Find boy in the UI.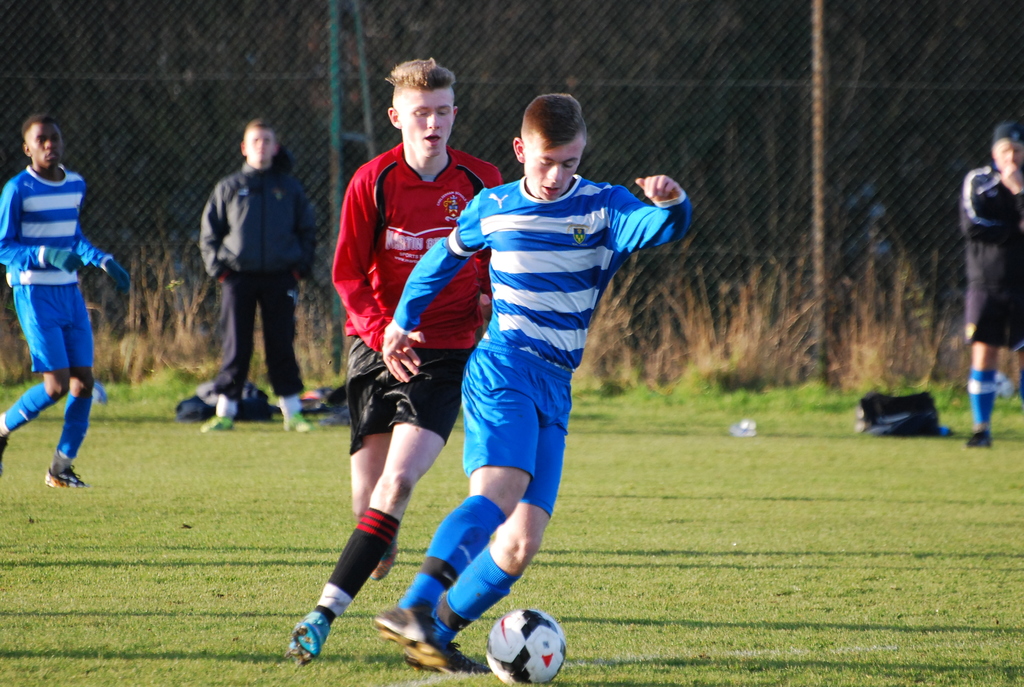
UI element at [403, 91, 689, 643].
